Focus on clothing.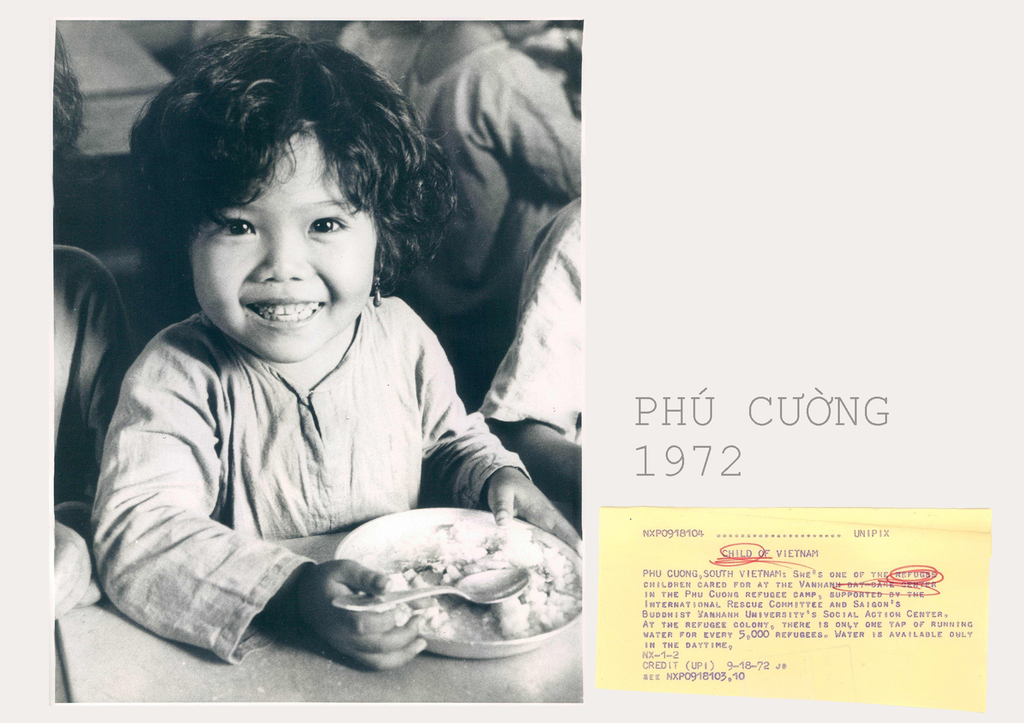
Focused at detection(474, 193, 588, 449).
